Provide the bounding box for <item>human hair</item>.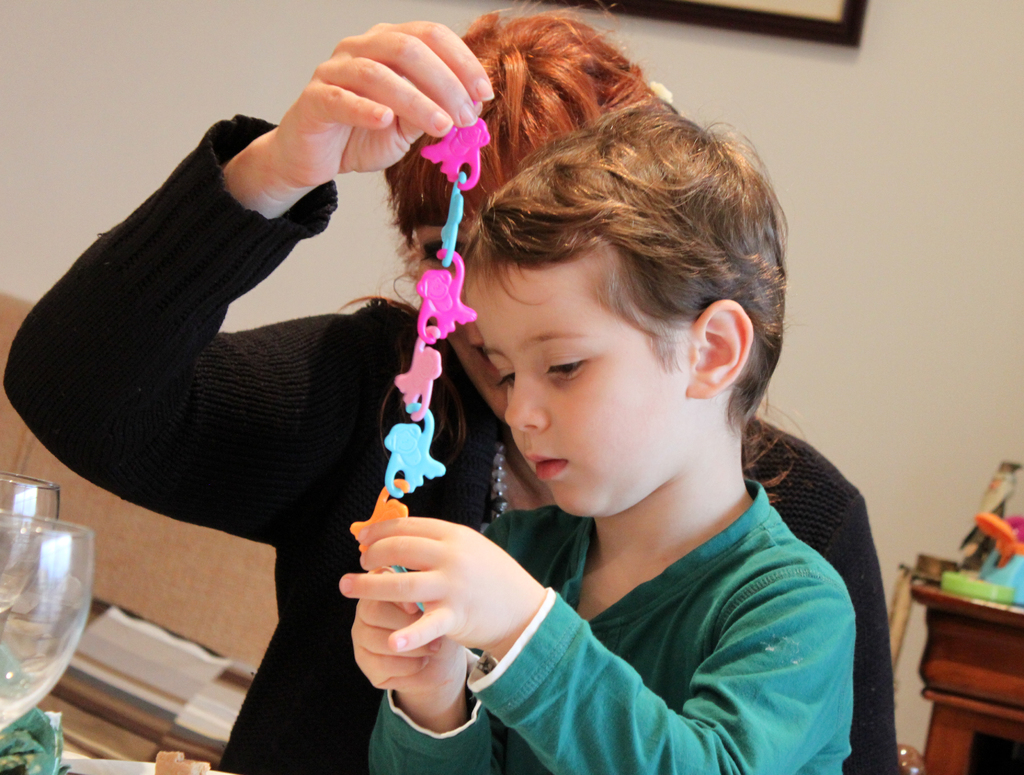
334 0 654 463.
